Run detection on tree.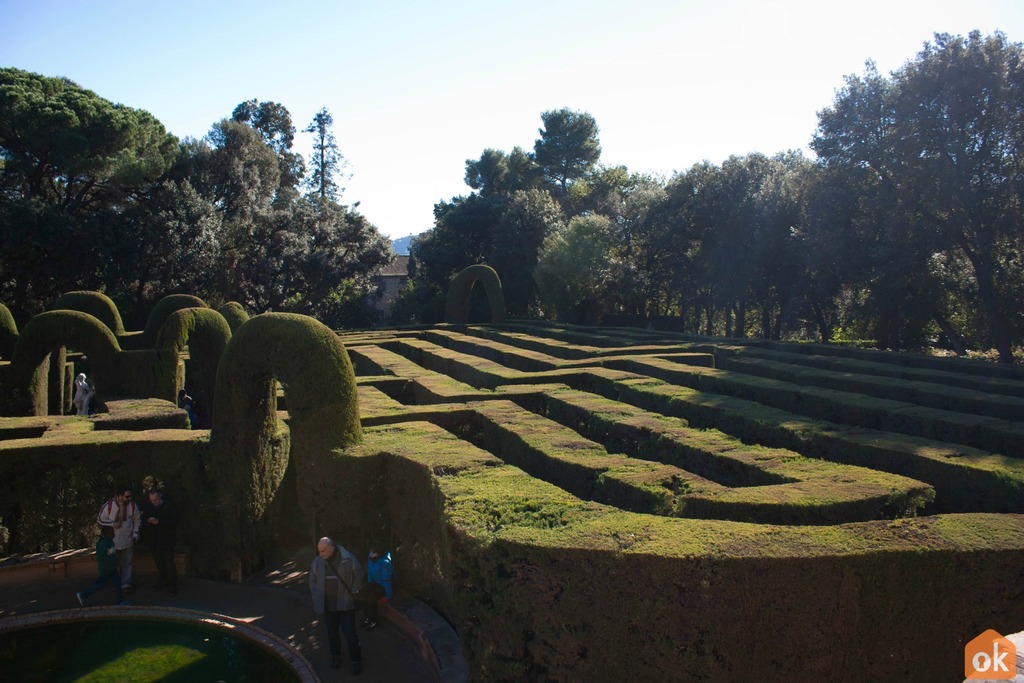
Result: locate(515, 93, 612, 317).
